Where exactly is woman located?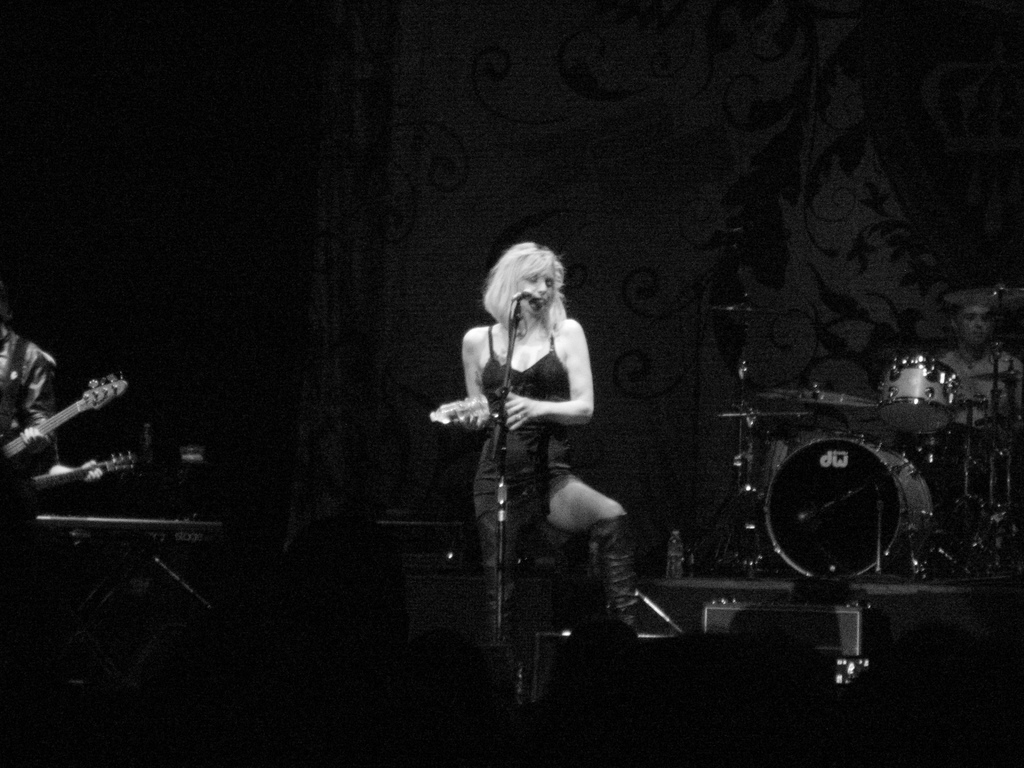
Its bounding box is [417,229,623,601].
